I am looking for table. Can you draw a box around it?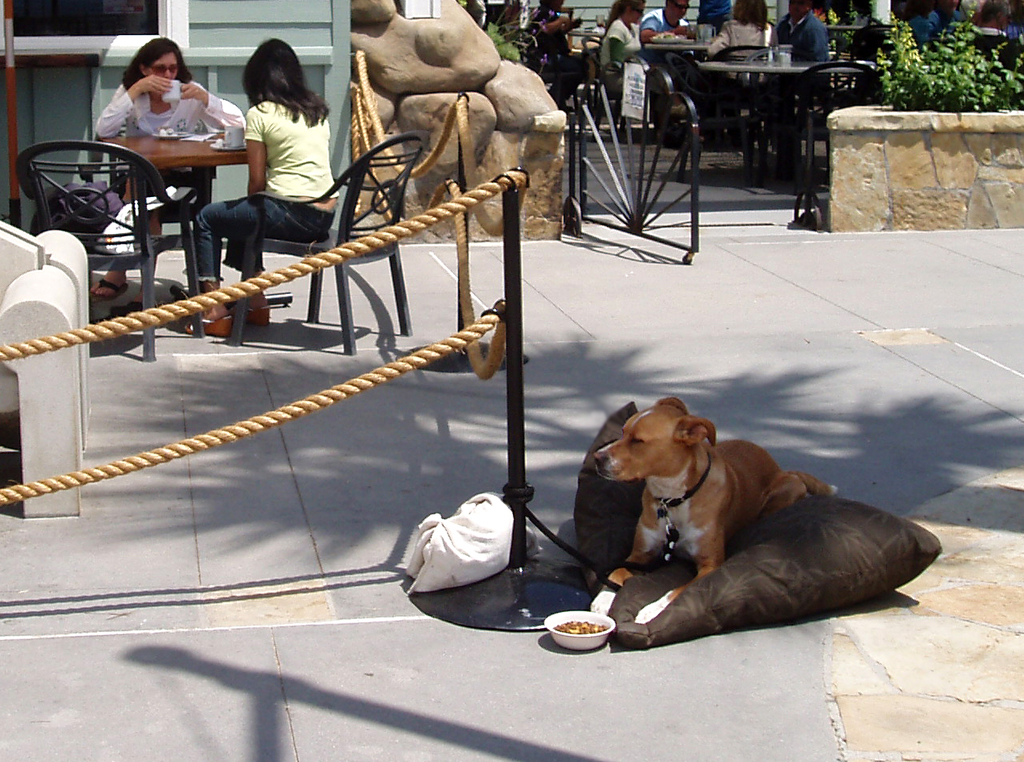
Sure, the bounding box is x1=99 y1=132 x2=253 y2=289.
